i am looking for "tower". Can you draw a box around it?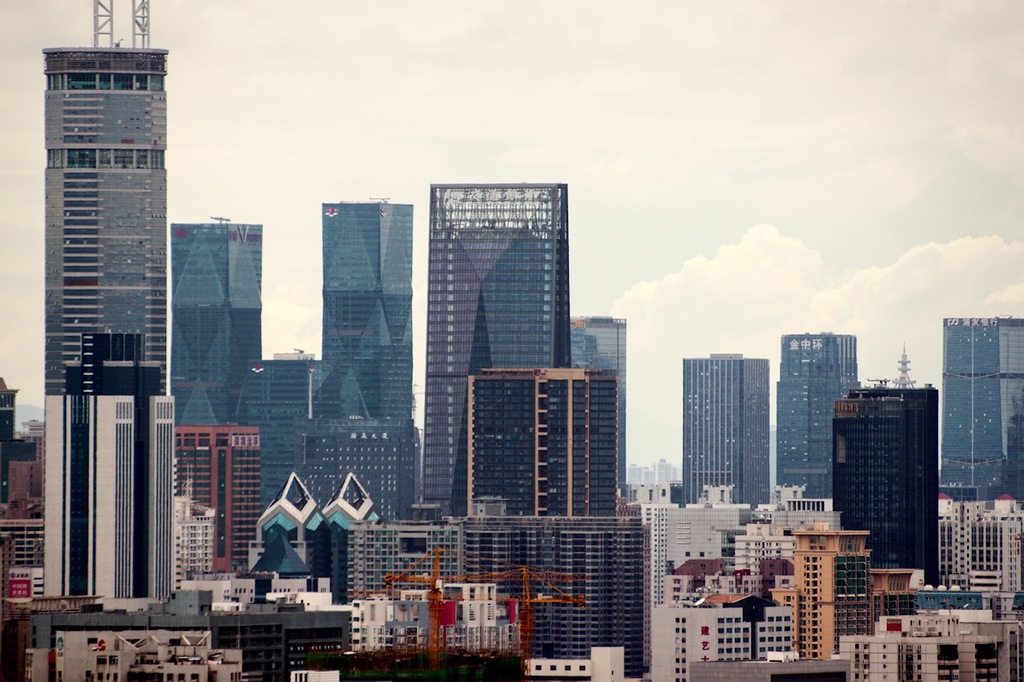
Sure, the bounding box is [173,221,258,425].
